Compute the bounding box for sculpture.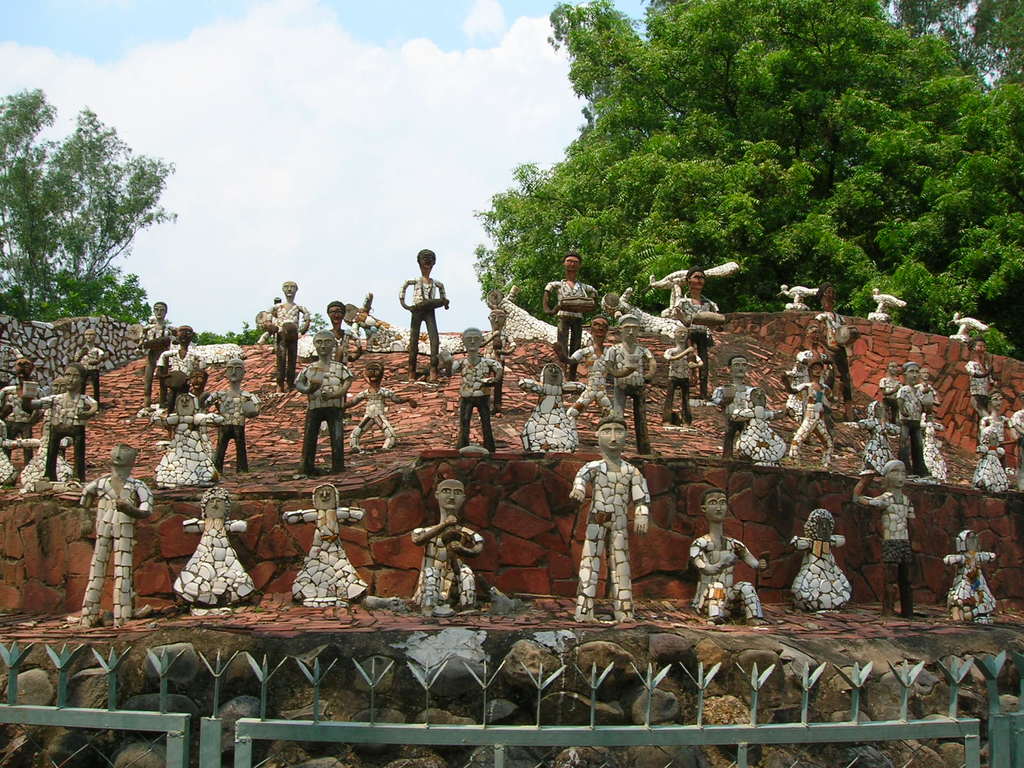
<region>869, 286, 906, 322</region>.
